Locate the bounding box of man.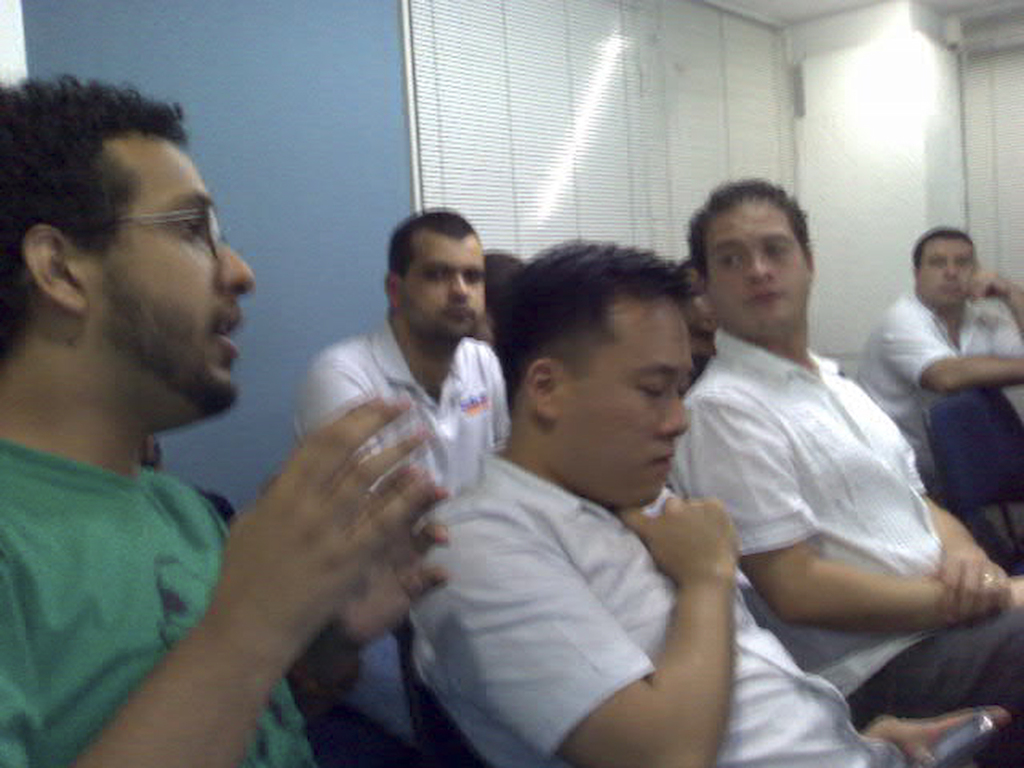
Bounding box: [291,204,519,762].
